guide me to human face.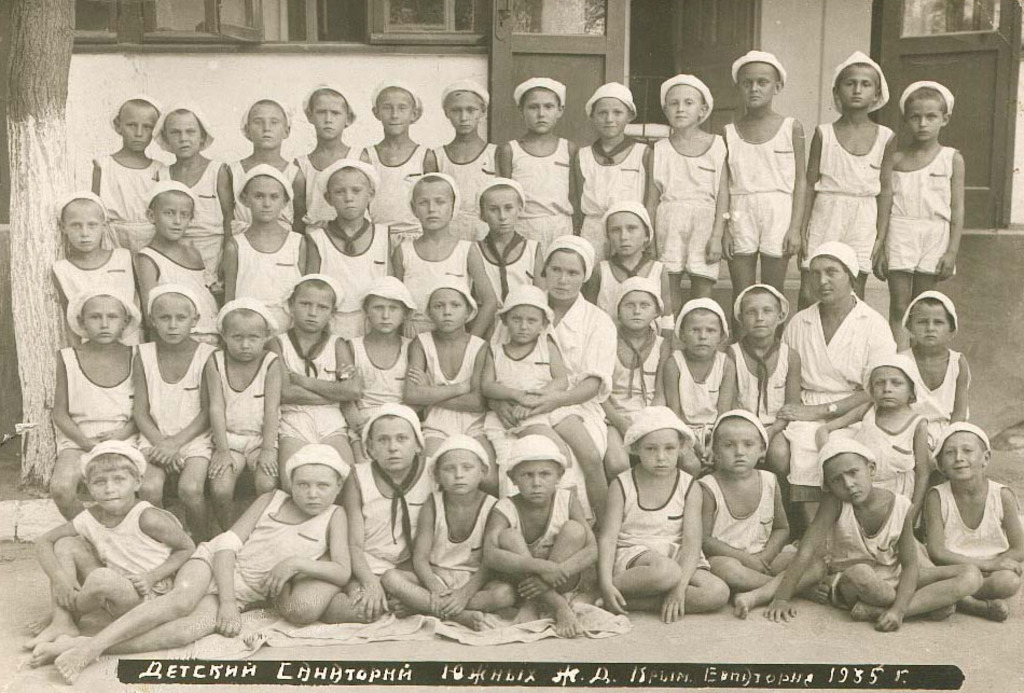
Guidance: x1=812 y1=255 x2=850 y2=302.
